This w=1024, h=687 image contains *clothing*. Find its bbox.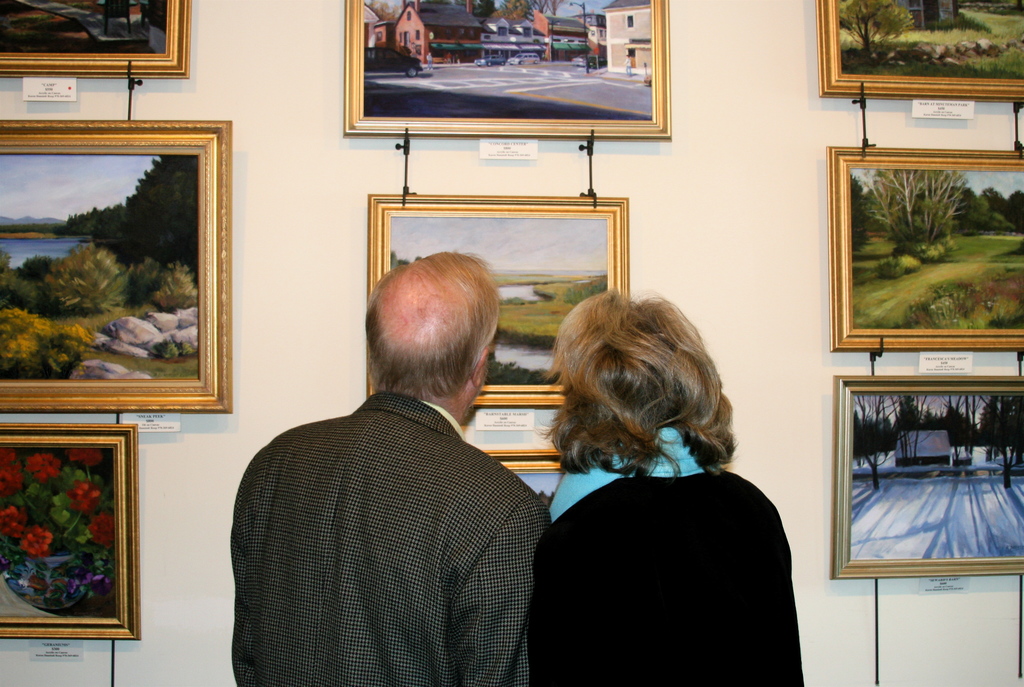
detection(230, 384, 555, 686).
